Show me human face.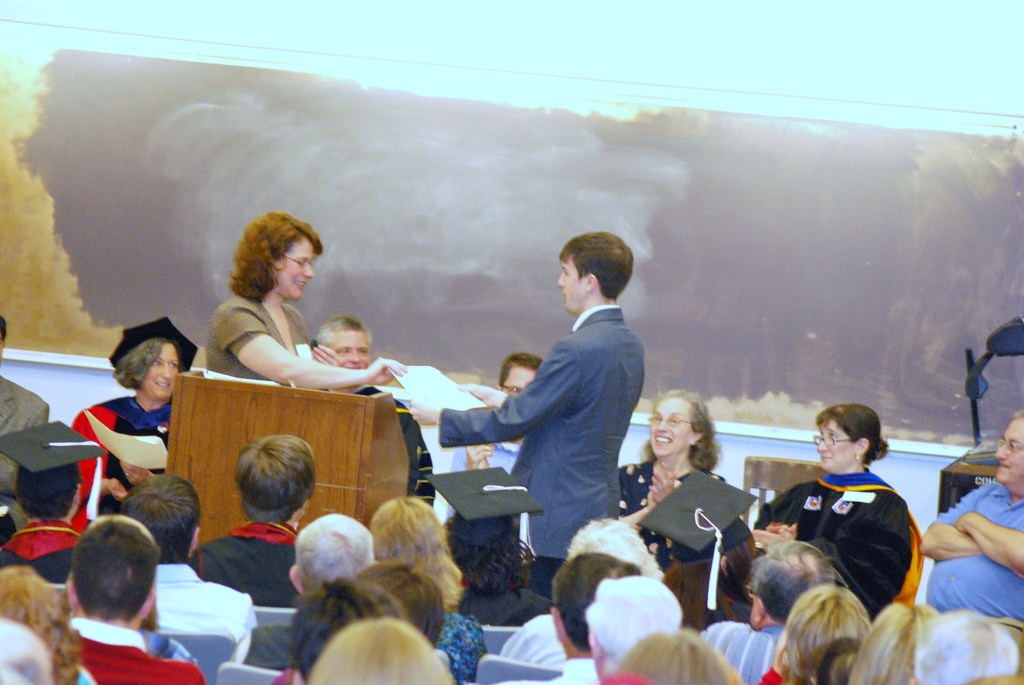
human face is here: locate(278, 236, 316, 298).
